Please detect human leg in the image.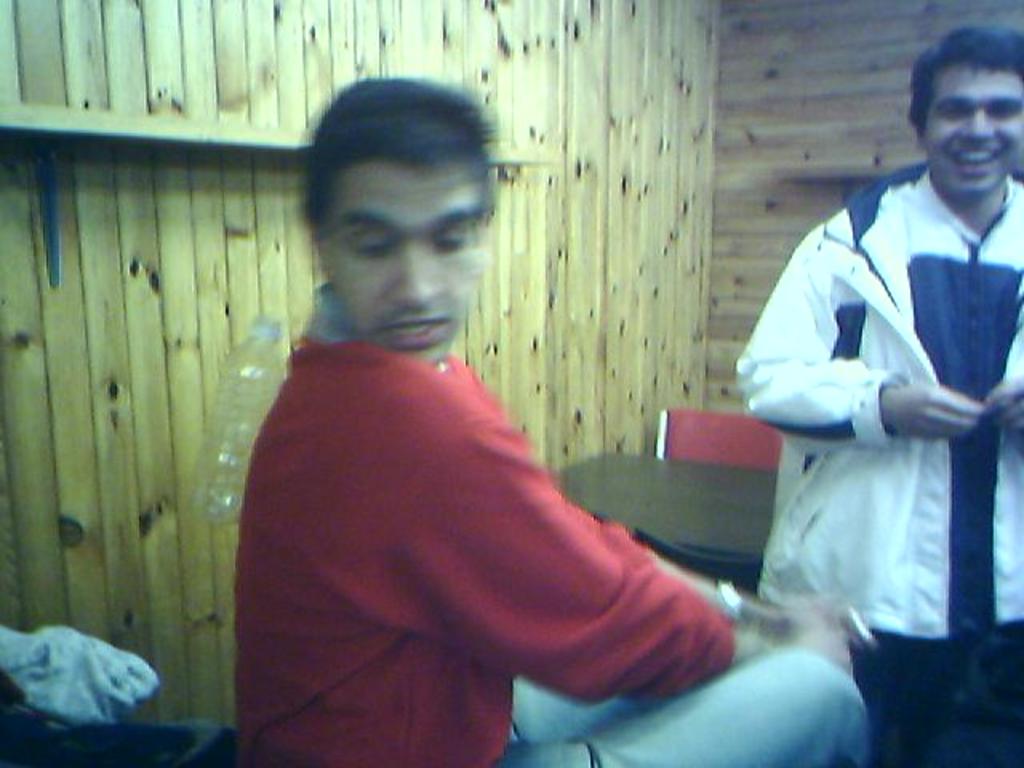
bbox=(498, 643, 874, 766).
